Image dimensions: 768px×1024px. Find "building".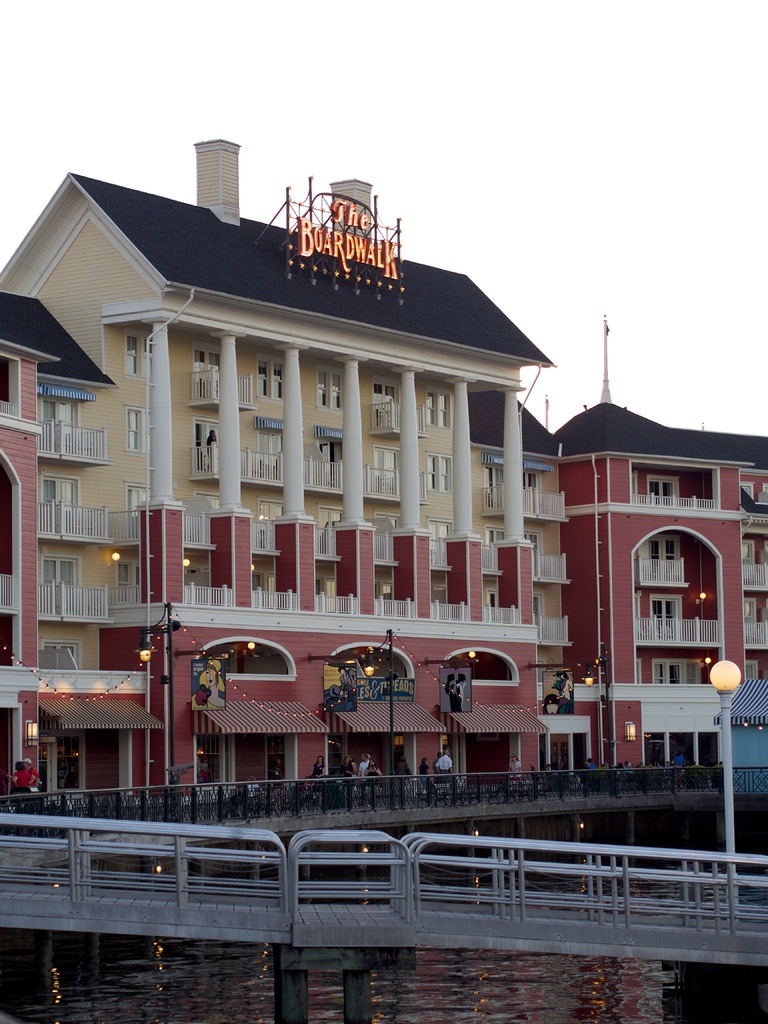
region(0, 138, 767, 804).
